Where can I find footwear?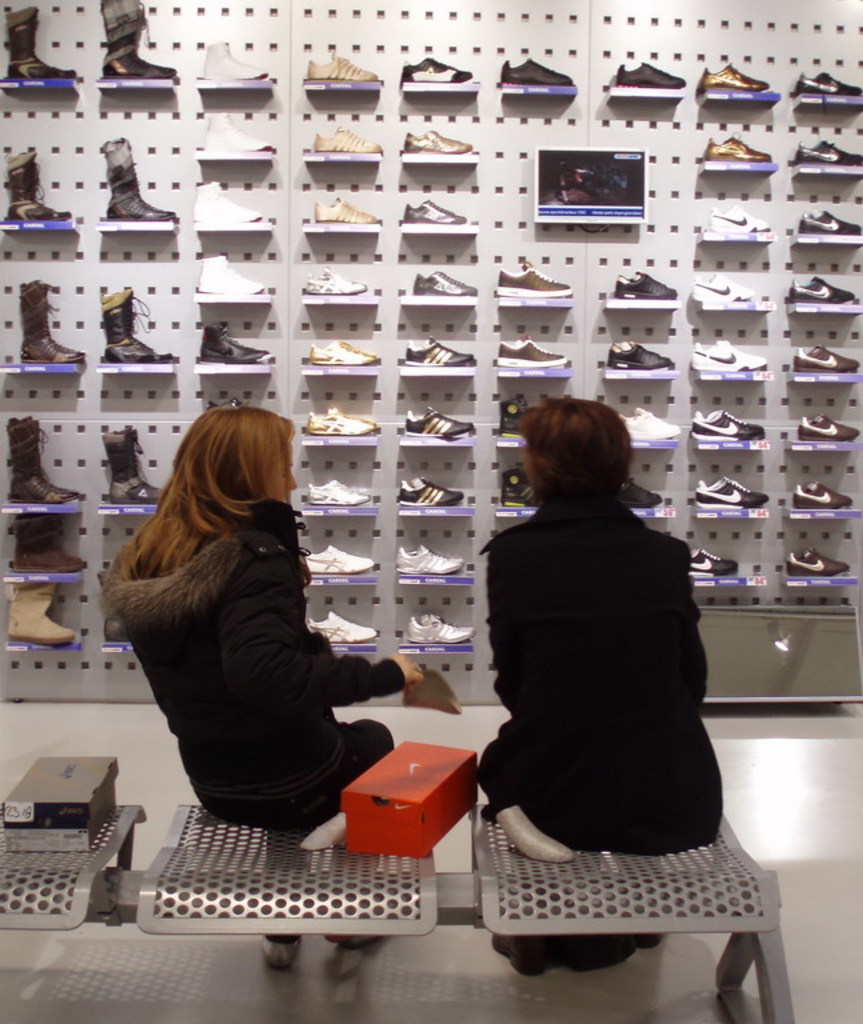
You can find it at rect(313, 195, 373, 225).
